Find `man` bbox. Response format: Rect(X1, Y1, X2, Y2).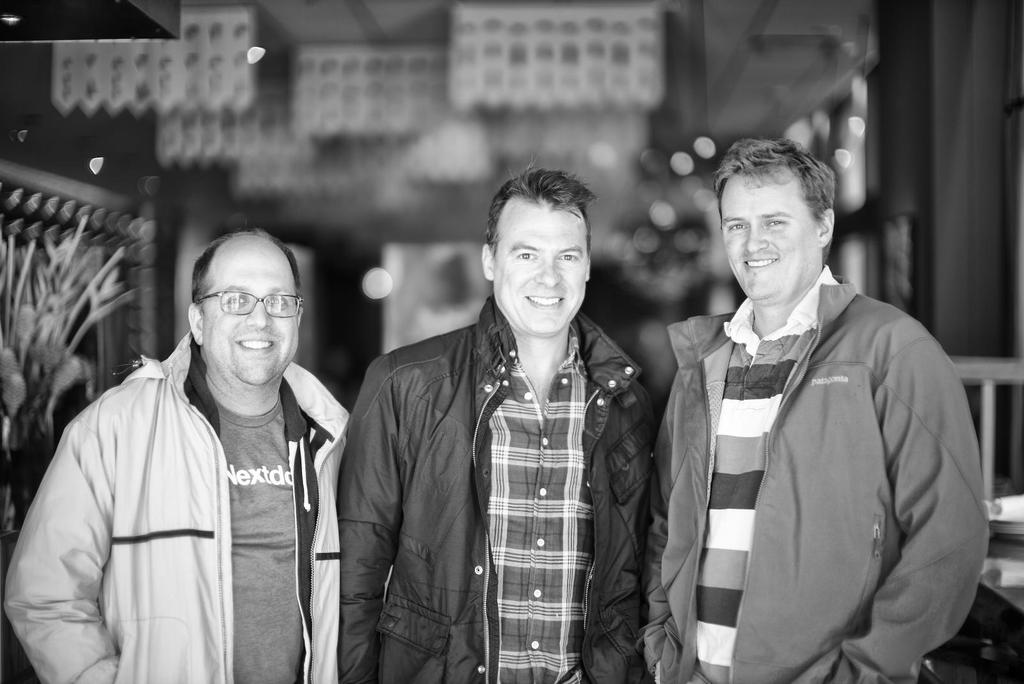
Rect(333, 158, 665, 683).
